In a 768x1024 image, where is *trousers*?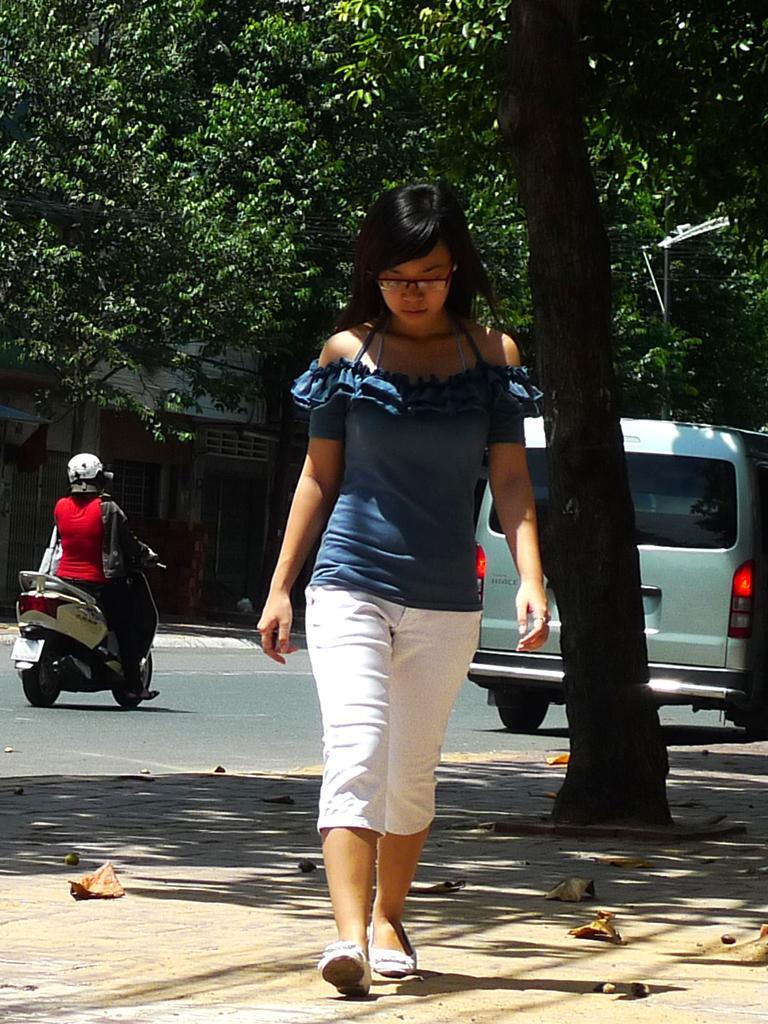
box(54, 577, 146, 694).
